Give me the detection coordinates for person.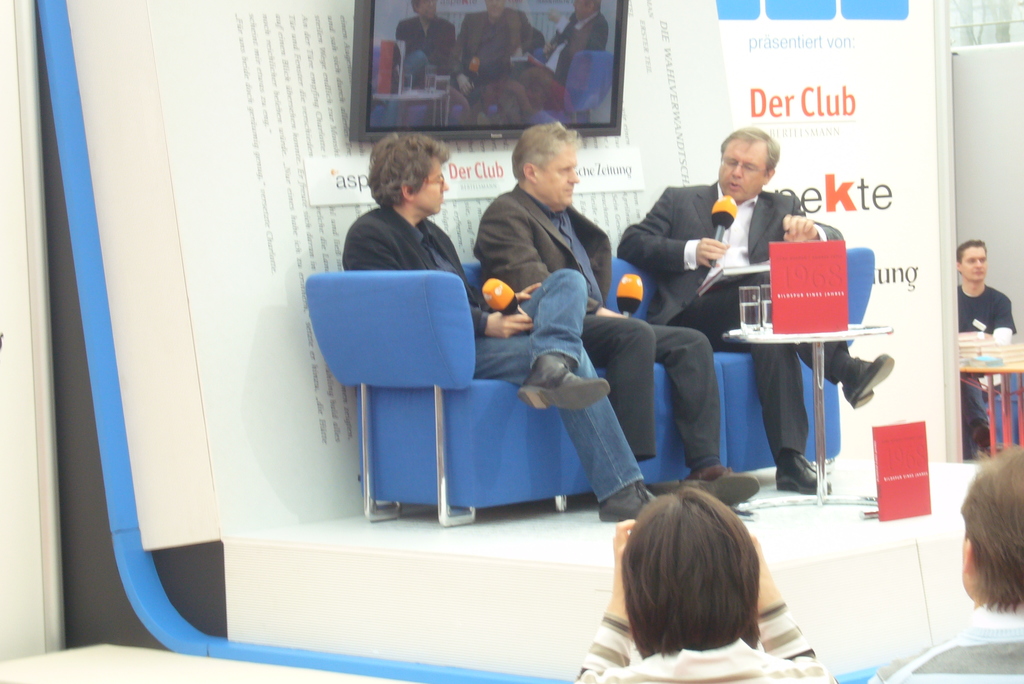
[871, 436, 1023, 683].
